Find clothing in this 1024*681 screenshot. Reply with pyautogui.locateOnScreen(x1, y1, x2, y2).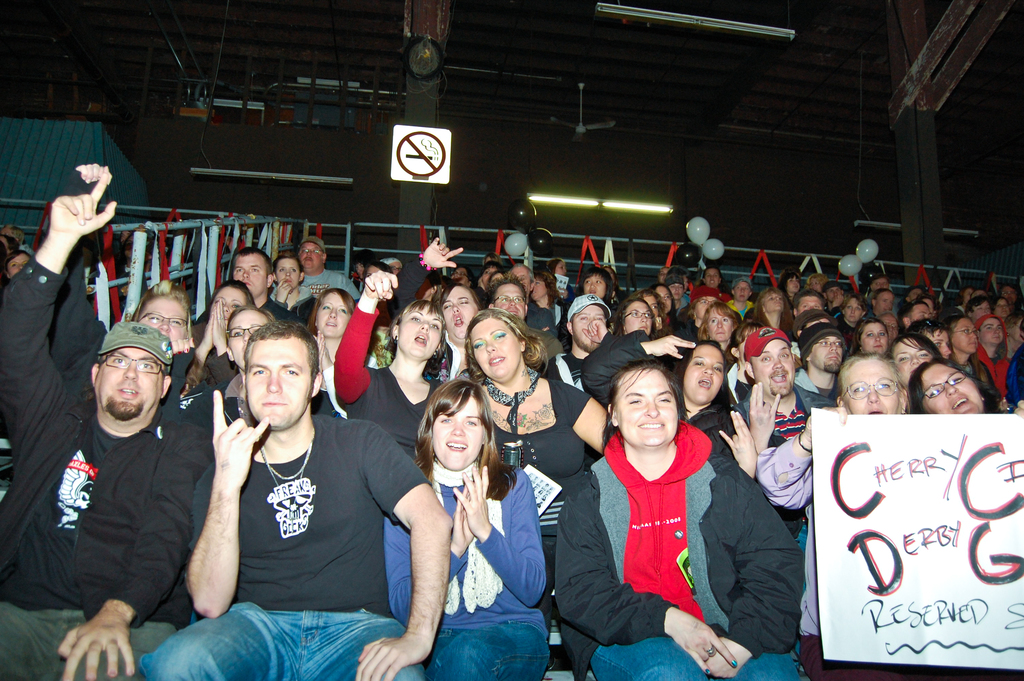
pyautogui.locateOnScreen(384, 455, 547, 680).
